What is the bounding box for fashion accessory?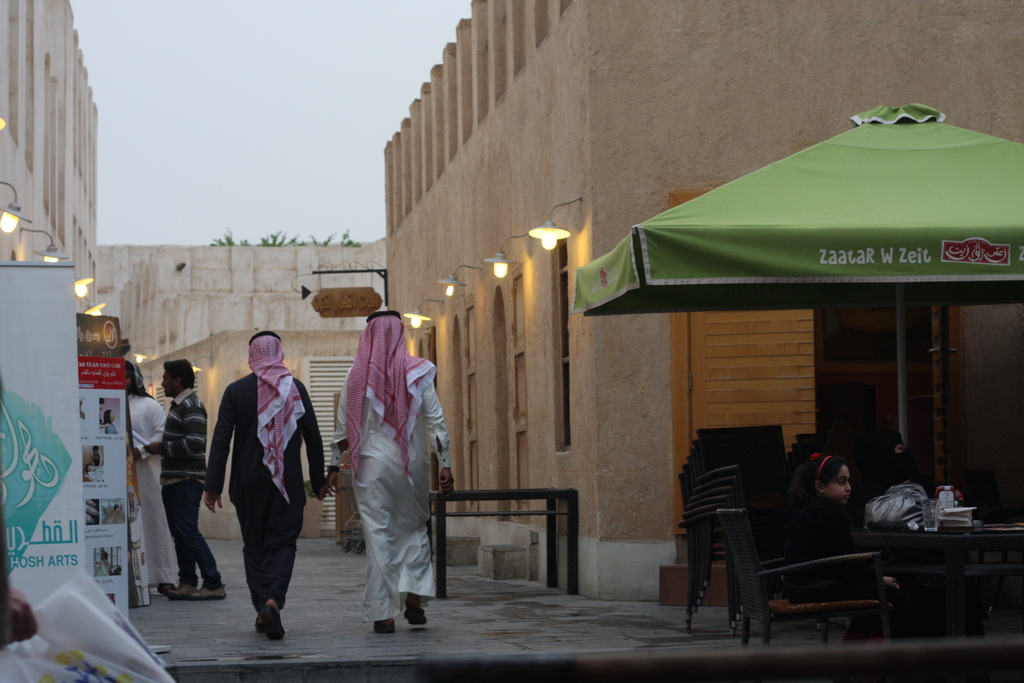
810, 447, 824, 457.
